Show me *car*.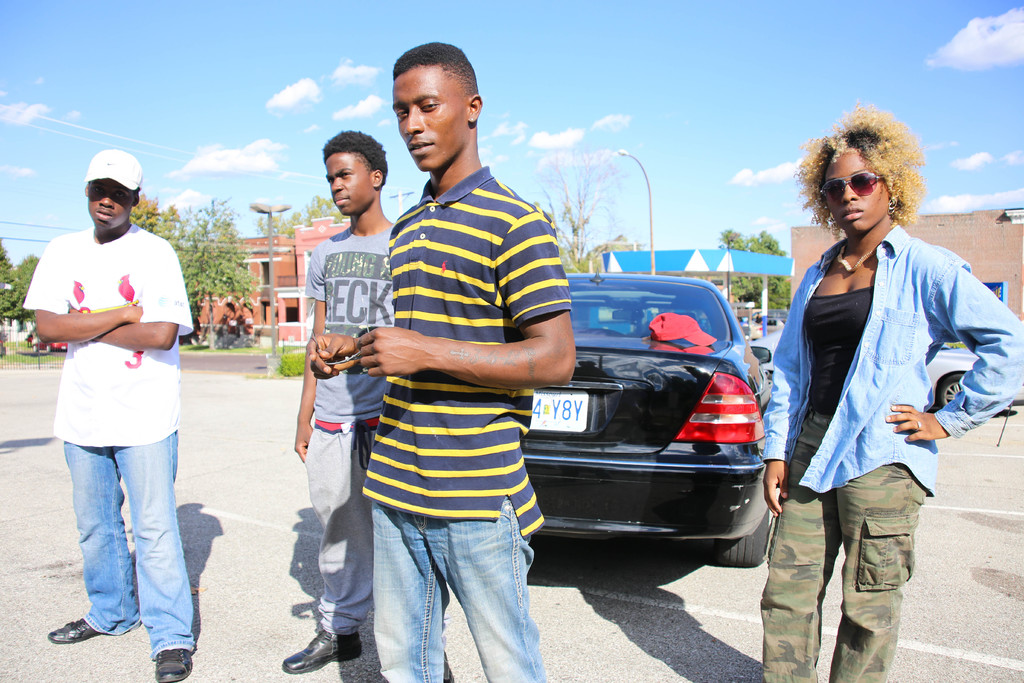
*car* is here: bbox=[31, 328, 63, 354].
